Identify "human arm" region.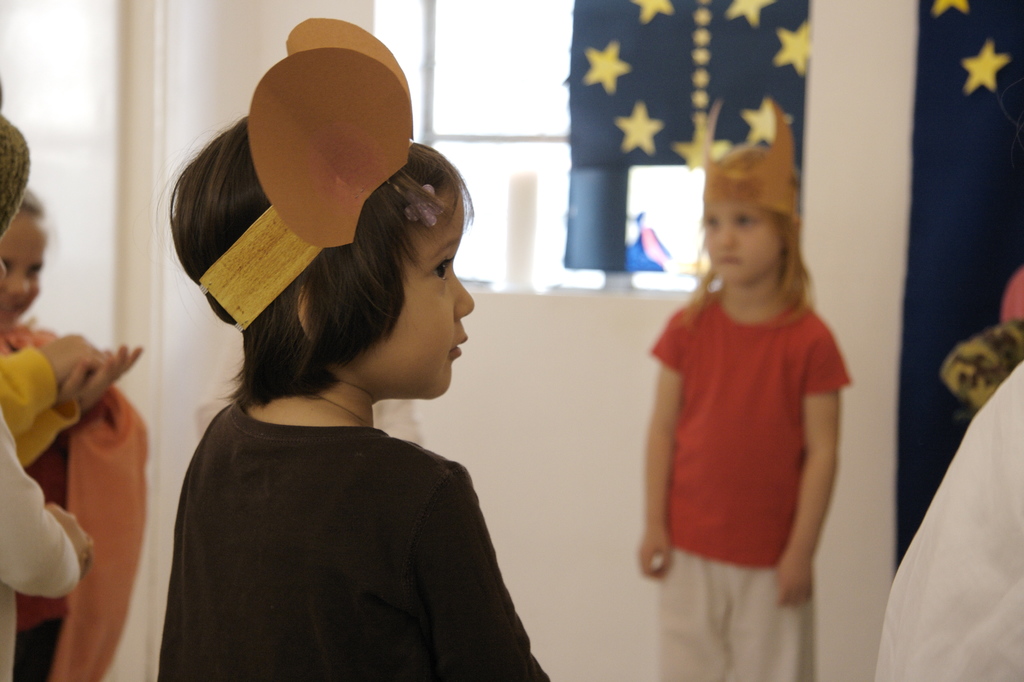
Region: 422:478:561:681.
